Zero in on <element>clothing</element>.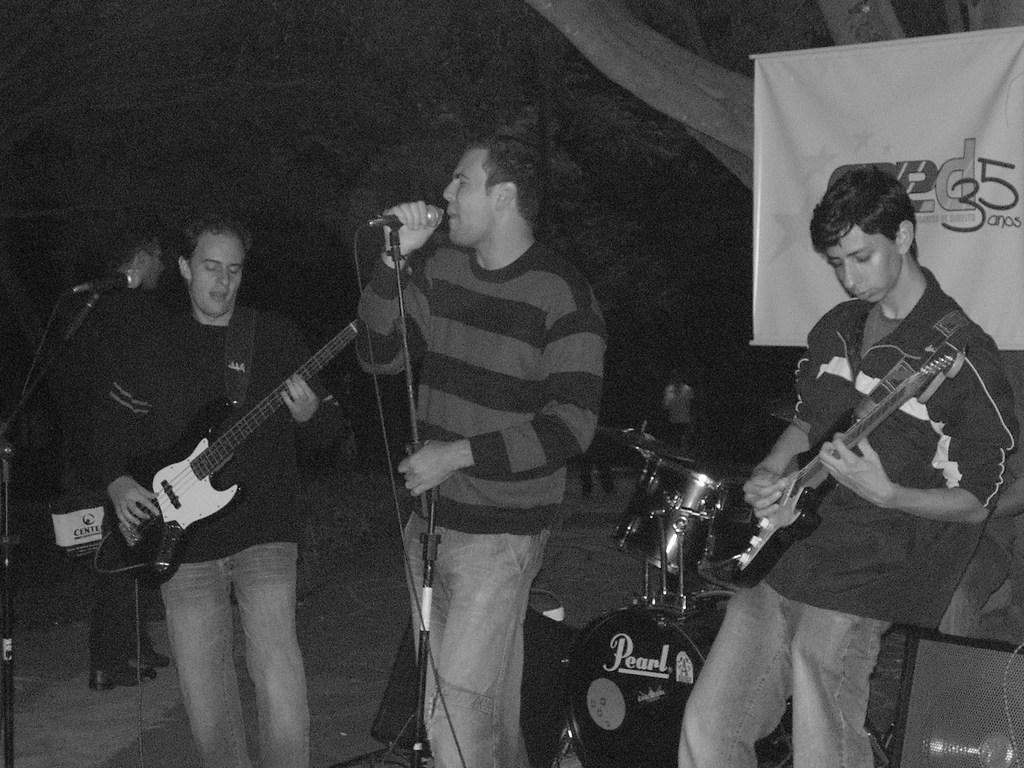
Zeroed in: 346 231 613 767.
